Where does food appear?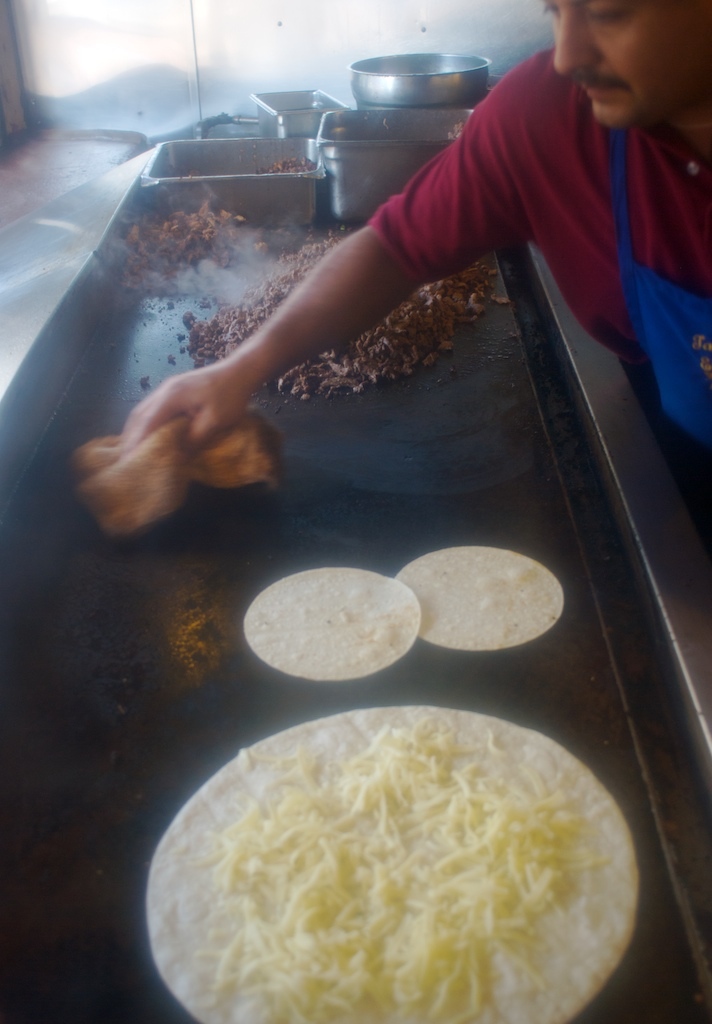
Appears at region(166, 354, 173, 363).
